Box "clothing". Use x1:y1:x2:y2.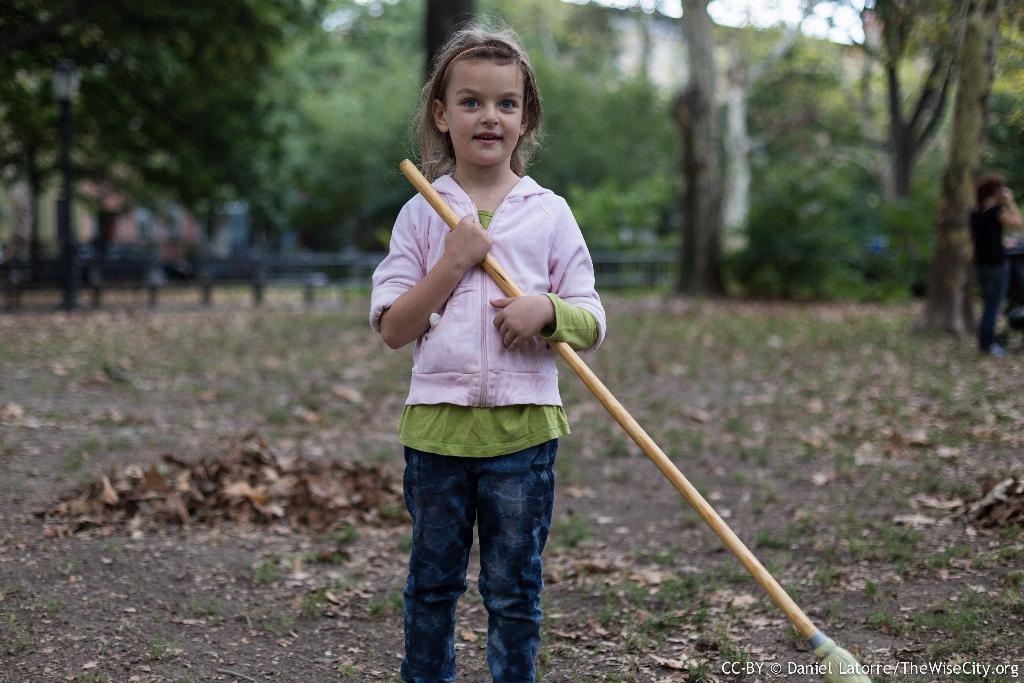
371:174:604:682.
